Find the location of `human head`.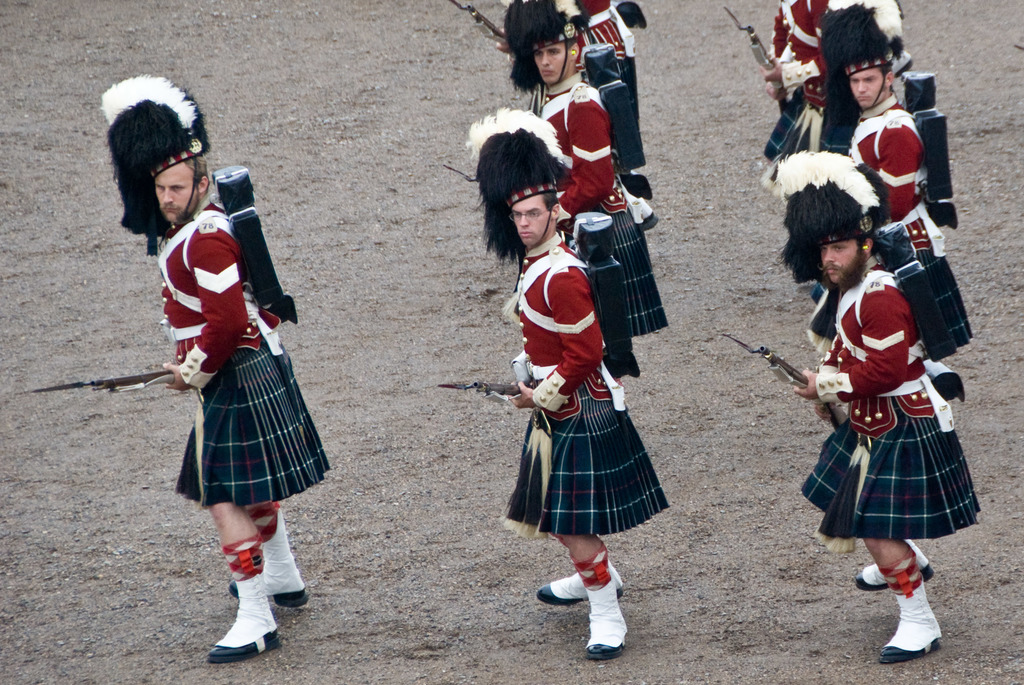
Location: [x1=154, y1=151, x2=215, y2=224].
